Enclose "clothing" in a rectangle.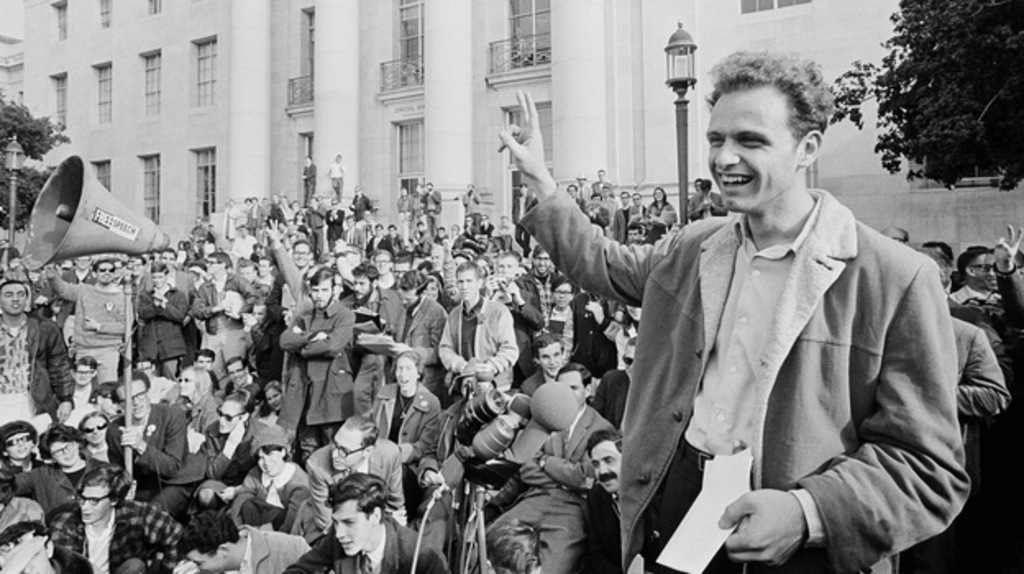
left=384, top=292, right=445, bottom=394.
